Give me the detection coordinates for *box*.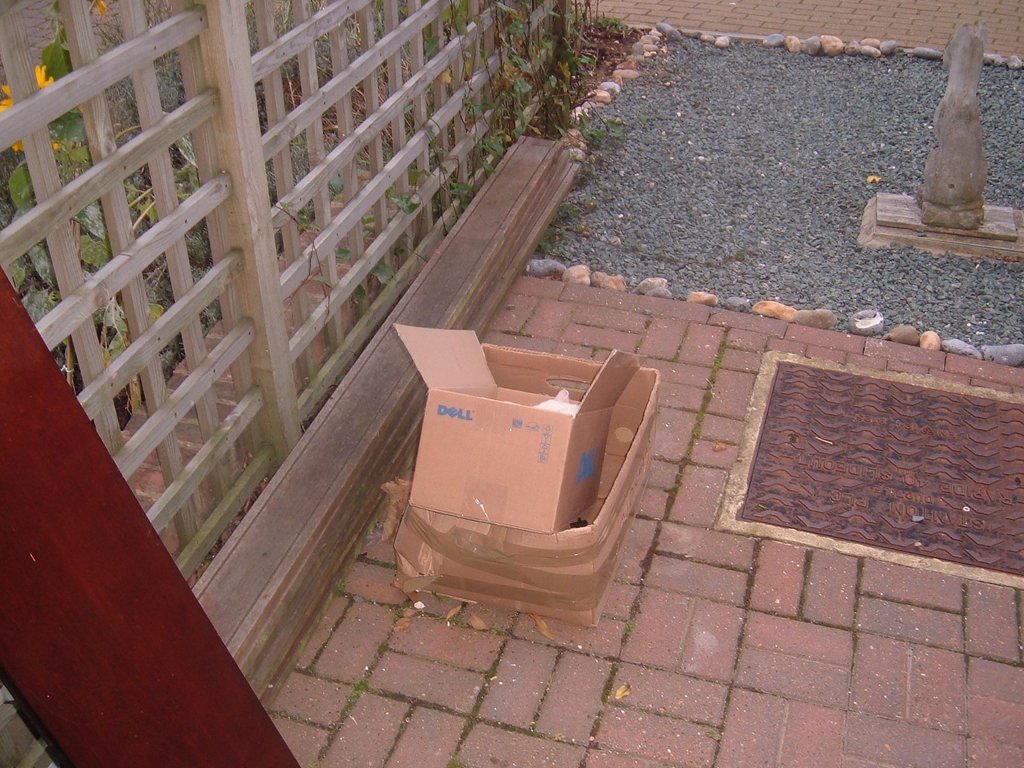
394 323 639 535.
